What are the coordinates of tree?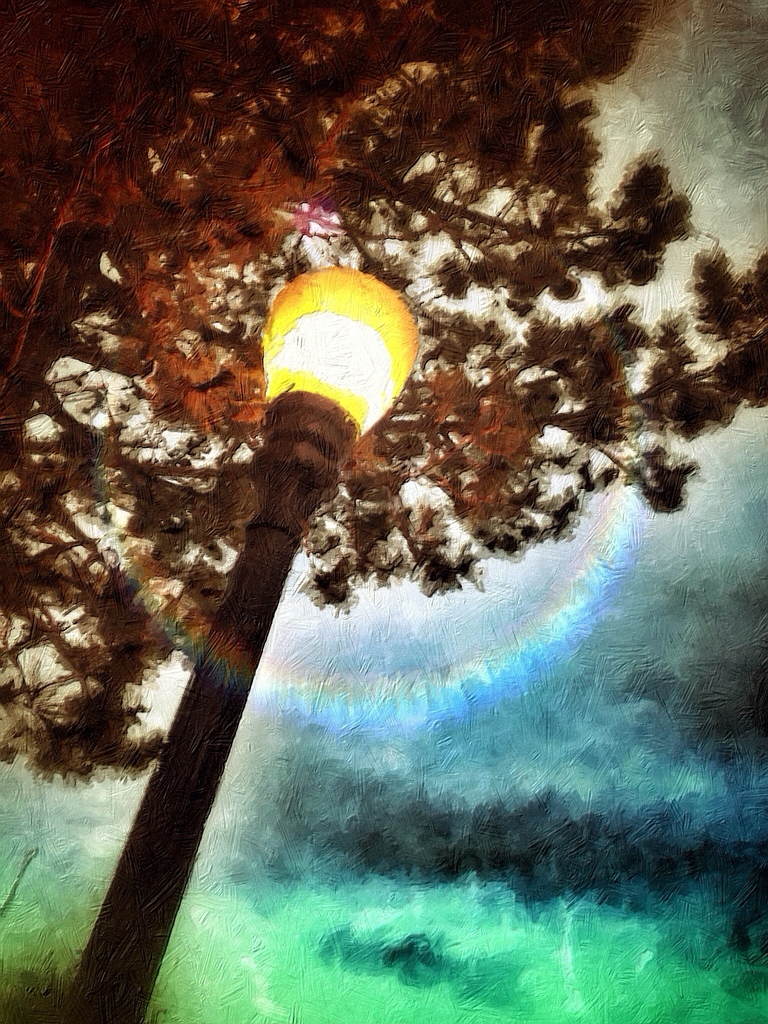
[0, 0, 767, 790].
